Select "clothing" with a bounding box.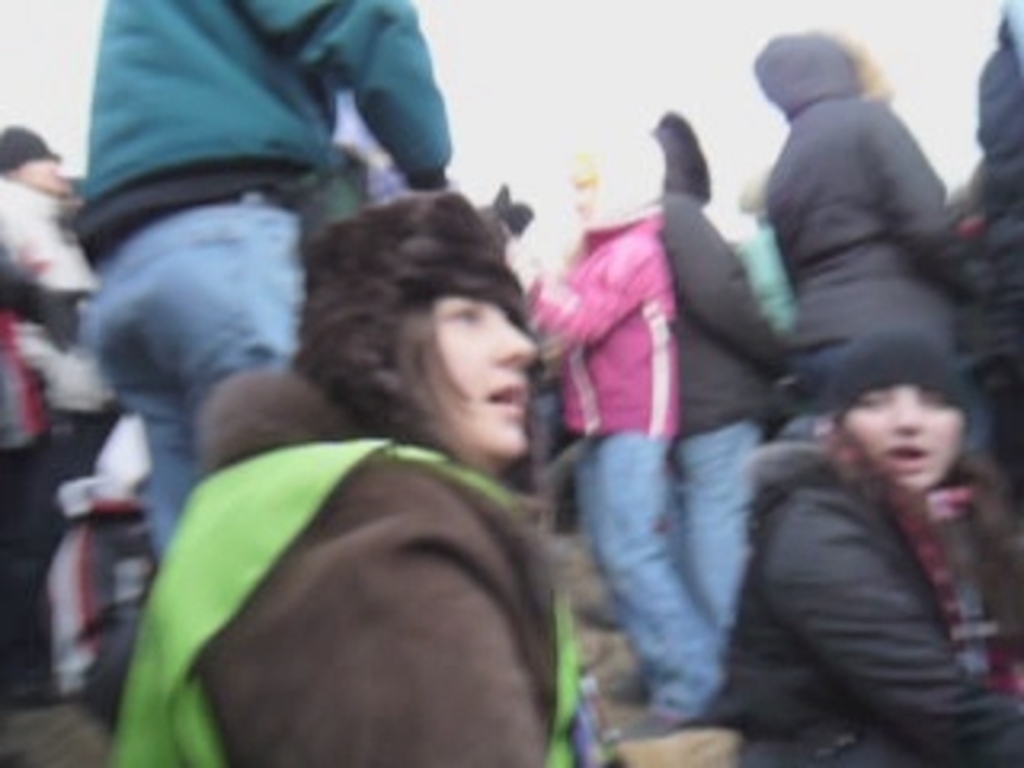
Rect(646, 176, 794, 646).
